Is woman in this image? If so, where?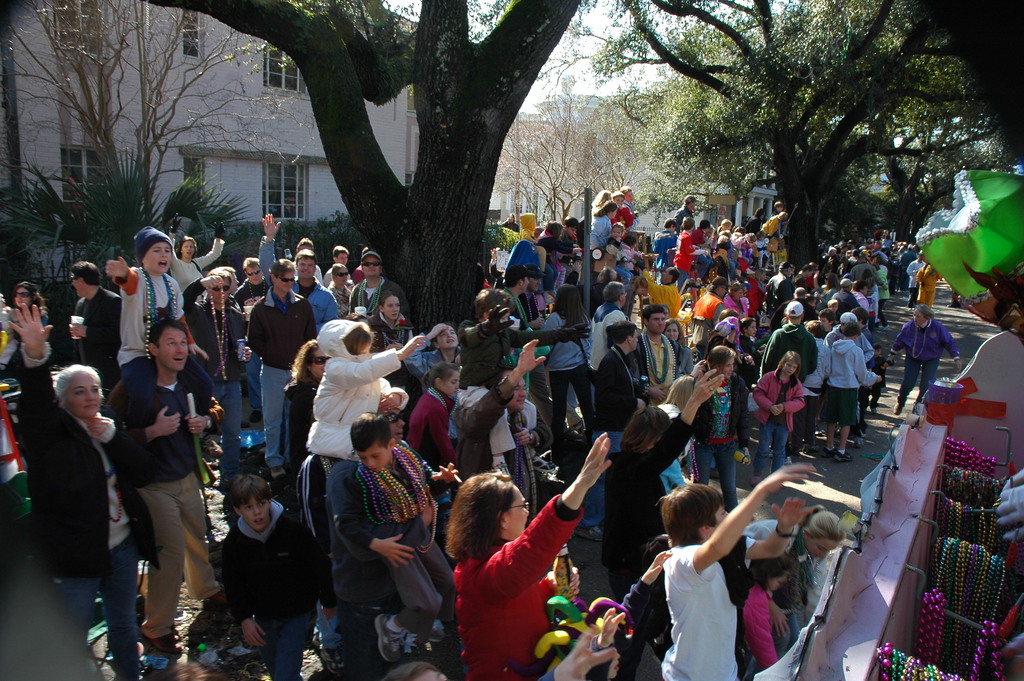
Yes, at {"x1": 168, "y1": 212, "x2": 227, "y2": 297}.
